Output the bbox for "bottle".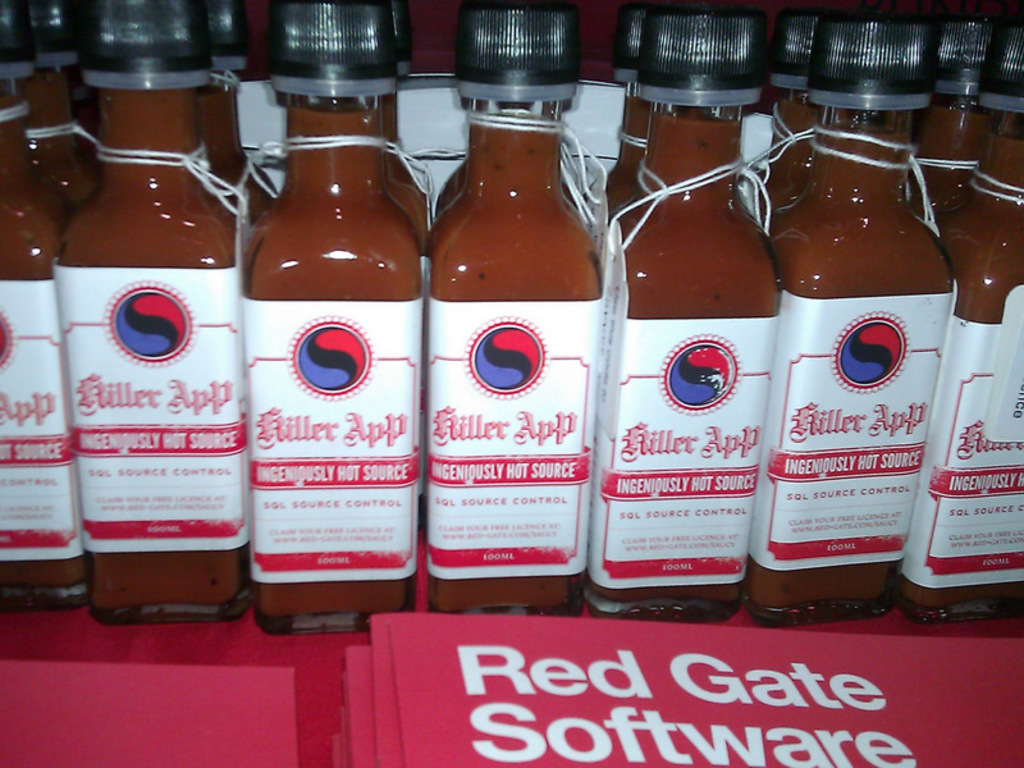
l=744, t=4, r=827, b=261.
